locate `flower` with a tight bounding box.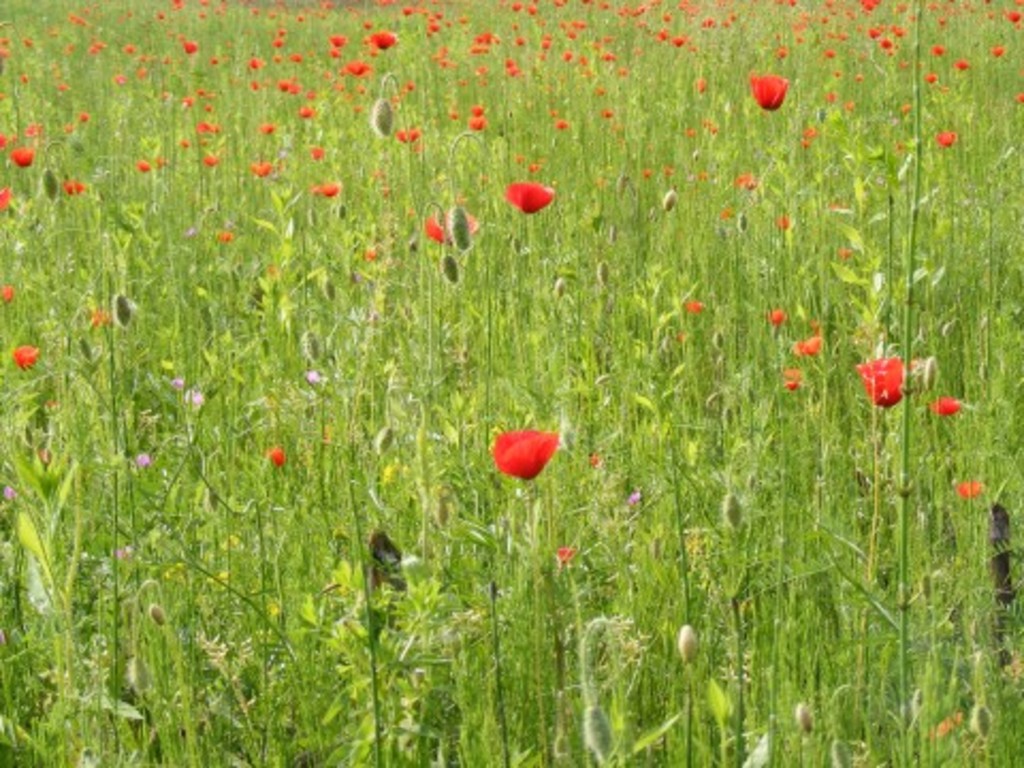
<bbox>130, 450, 149, 471</bbox>.
